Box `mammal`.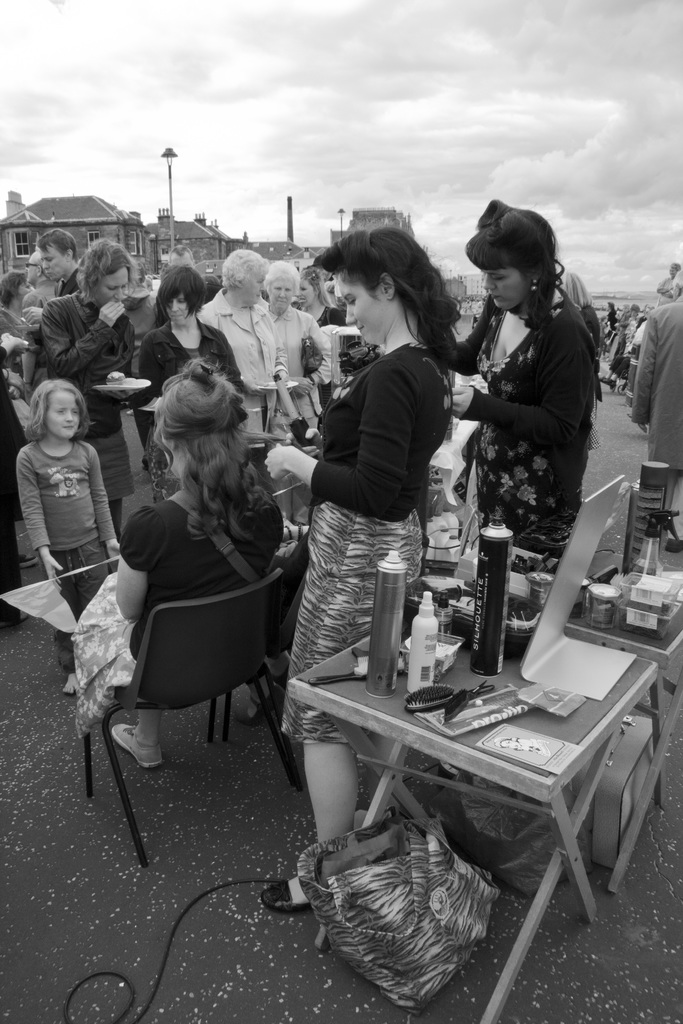
[446,195,602,561].
